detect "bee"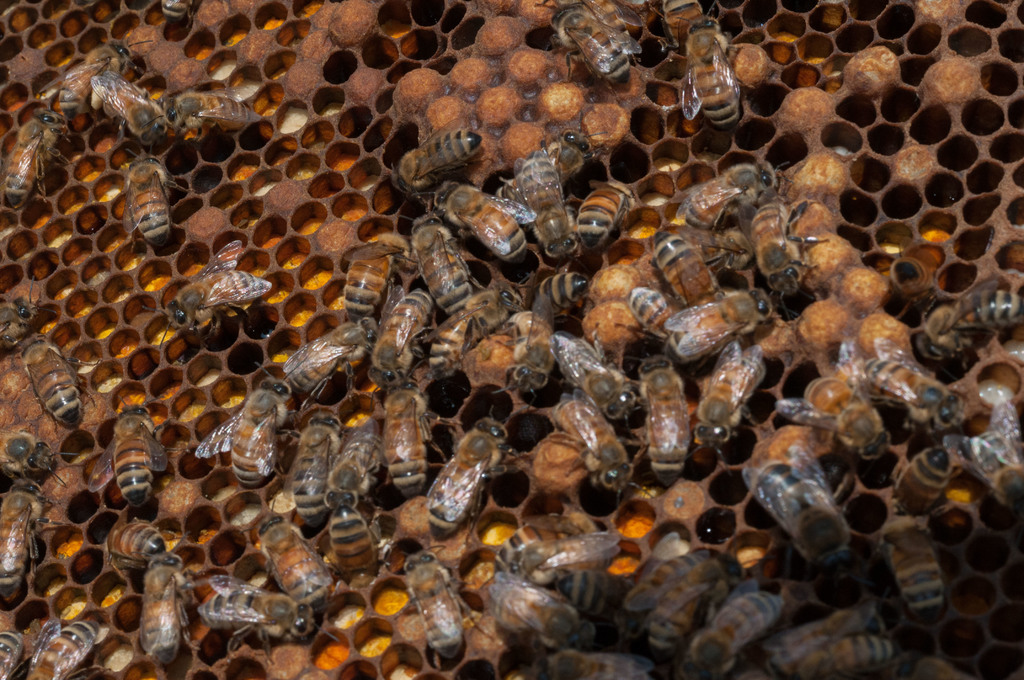
bbox=[919, 281, 1023, 375]
